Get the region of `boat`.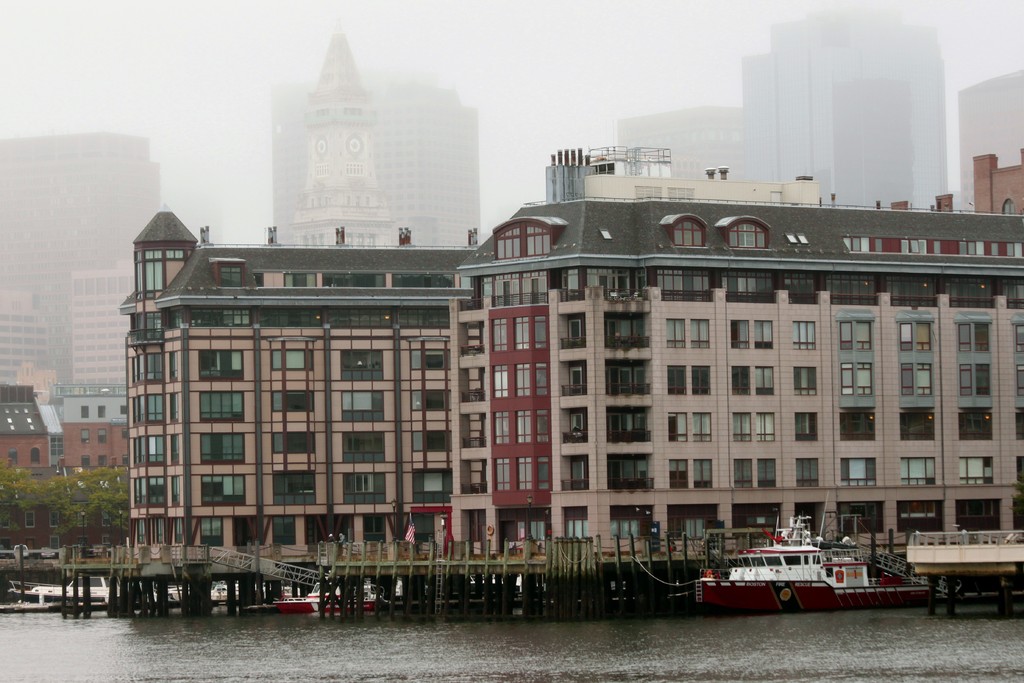
<bbox>697, 527, 922, 614</bbox>.
